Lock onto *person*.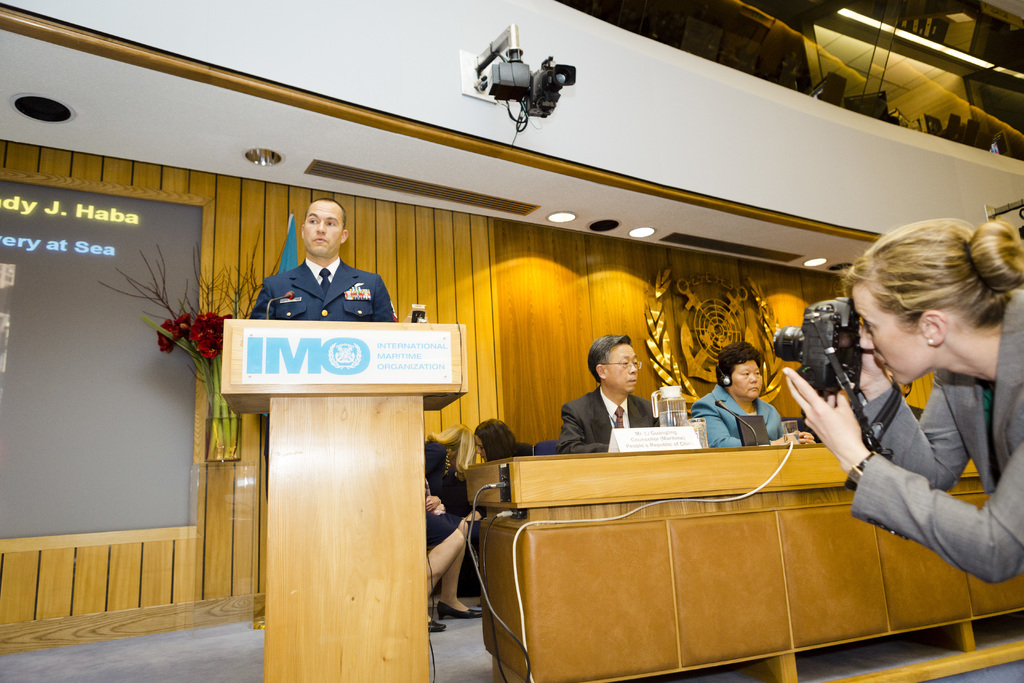
Locked: {"x1": 687, "y1": 340, "x2": 817, "y2": 445}.
